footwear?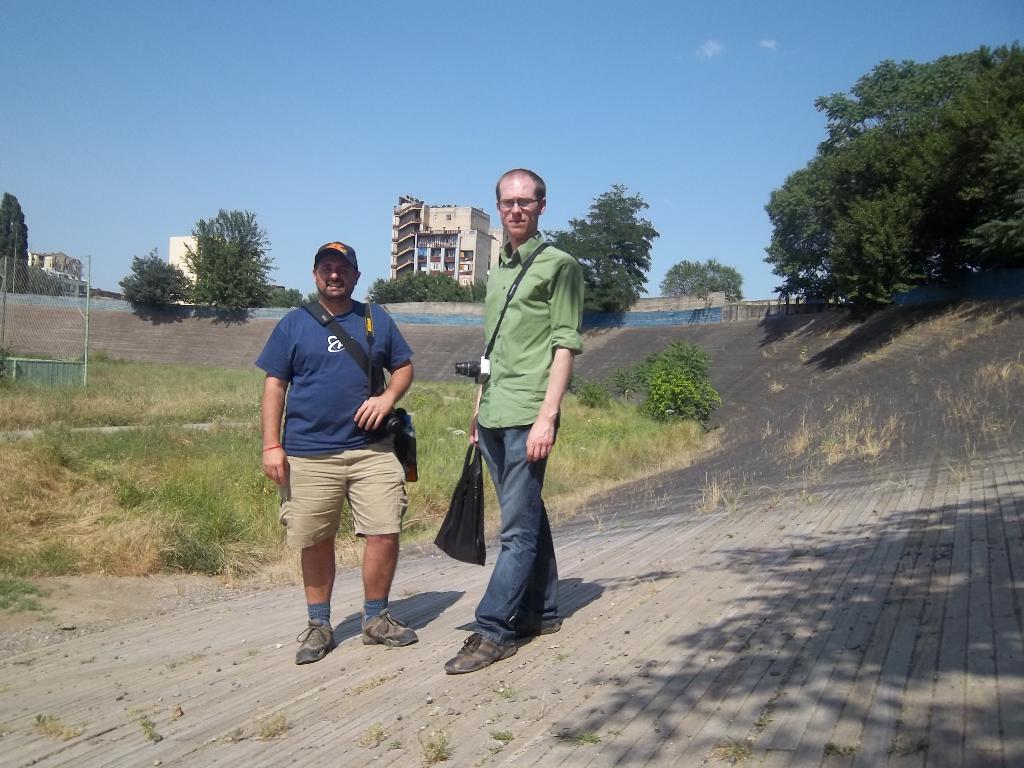
<region>512, 616, 563, 636</region>
